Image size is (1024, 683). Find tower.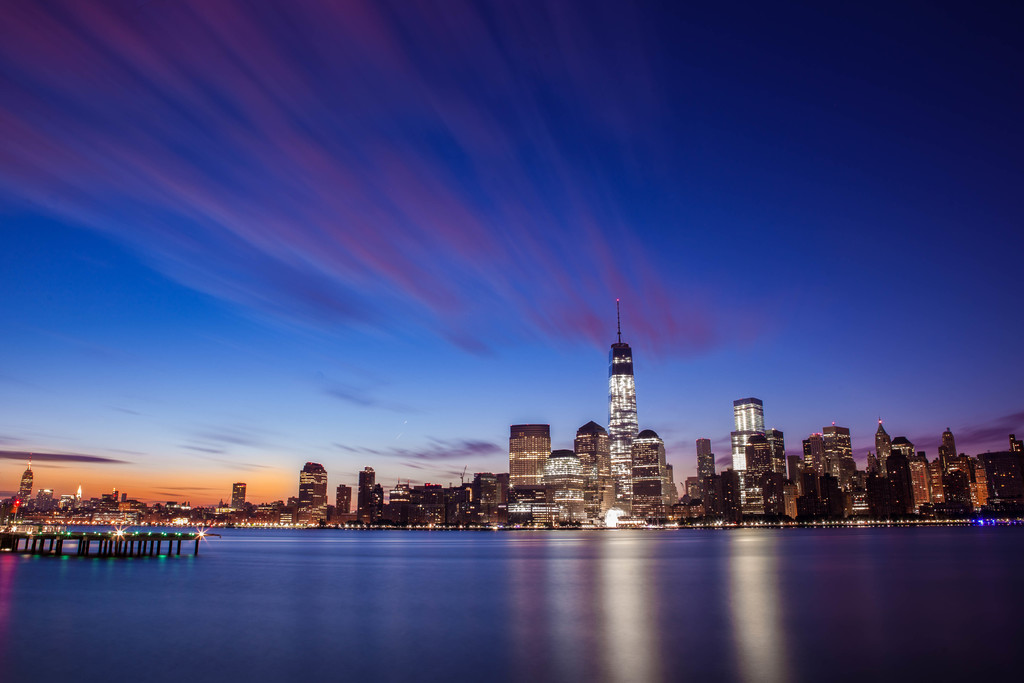
BBox(360, 470, 378, 520).
